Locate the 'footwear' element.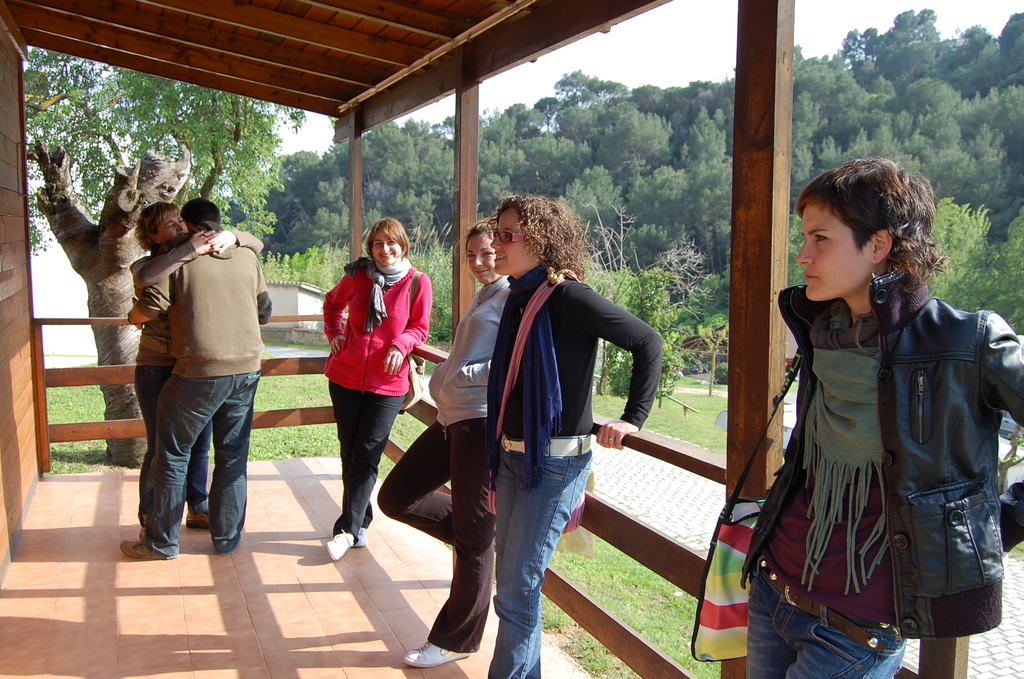
Element bbox: 401/643/474/671.
